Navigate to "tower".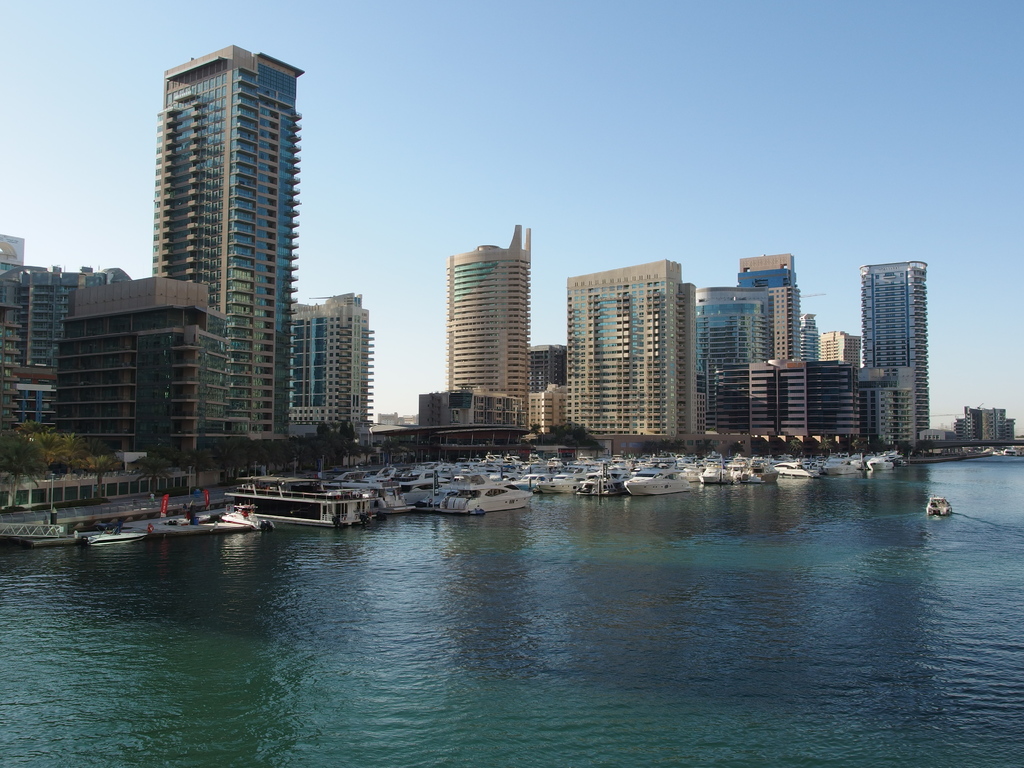
Navigation target: 695:282:799:437.
